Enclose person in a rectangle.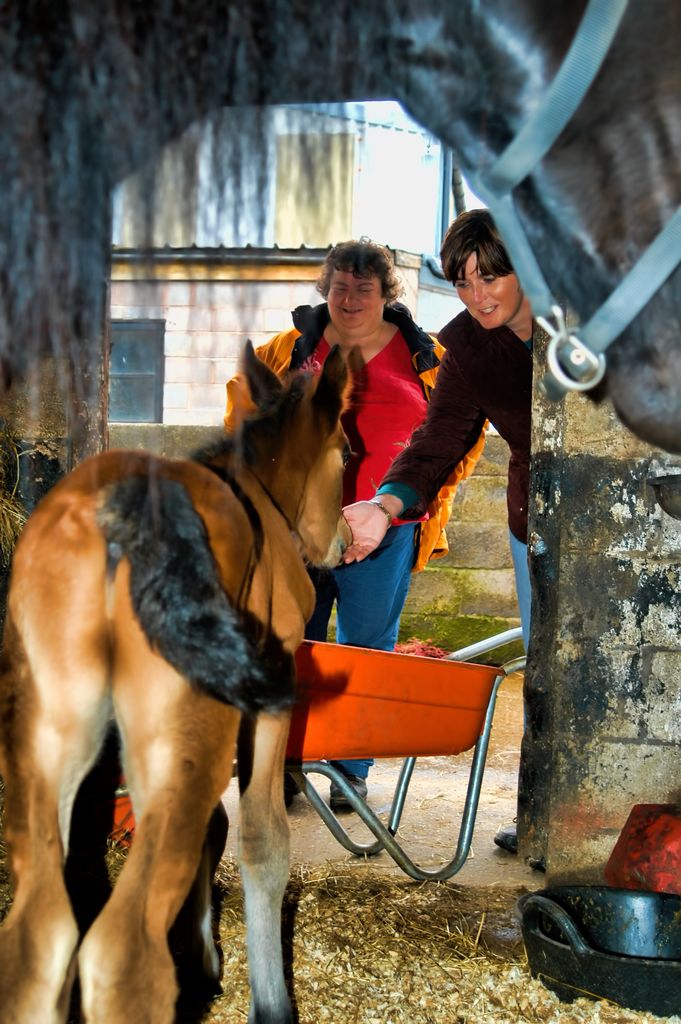
226, 237, 482, 825.
